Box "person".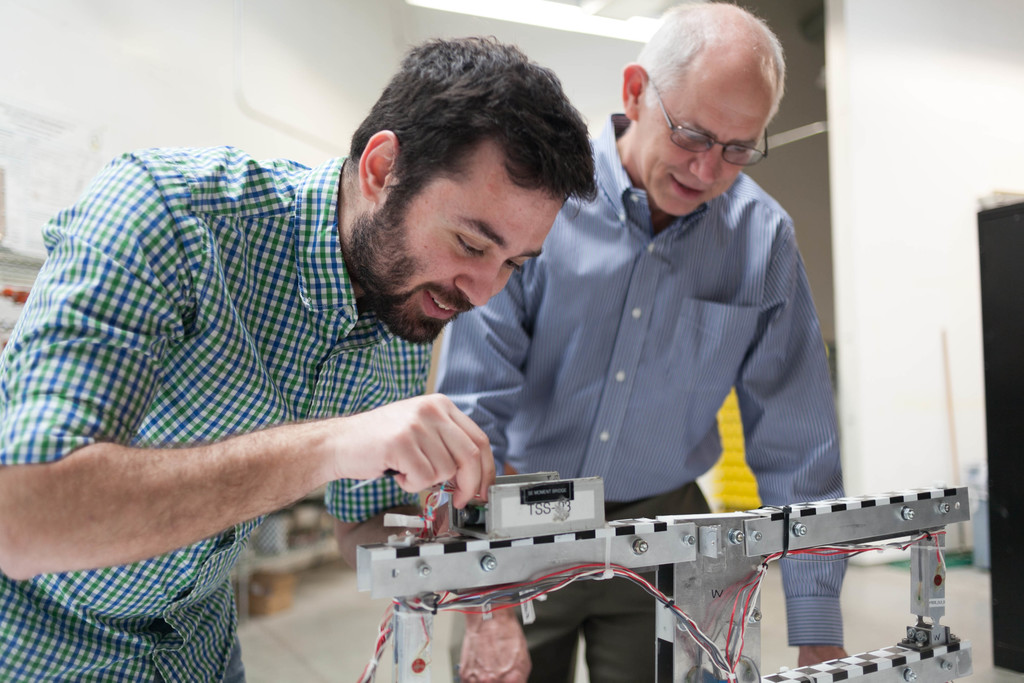
[left=431, top=3, right=851, bottom=682].
